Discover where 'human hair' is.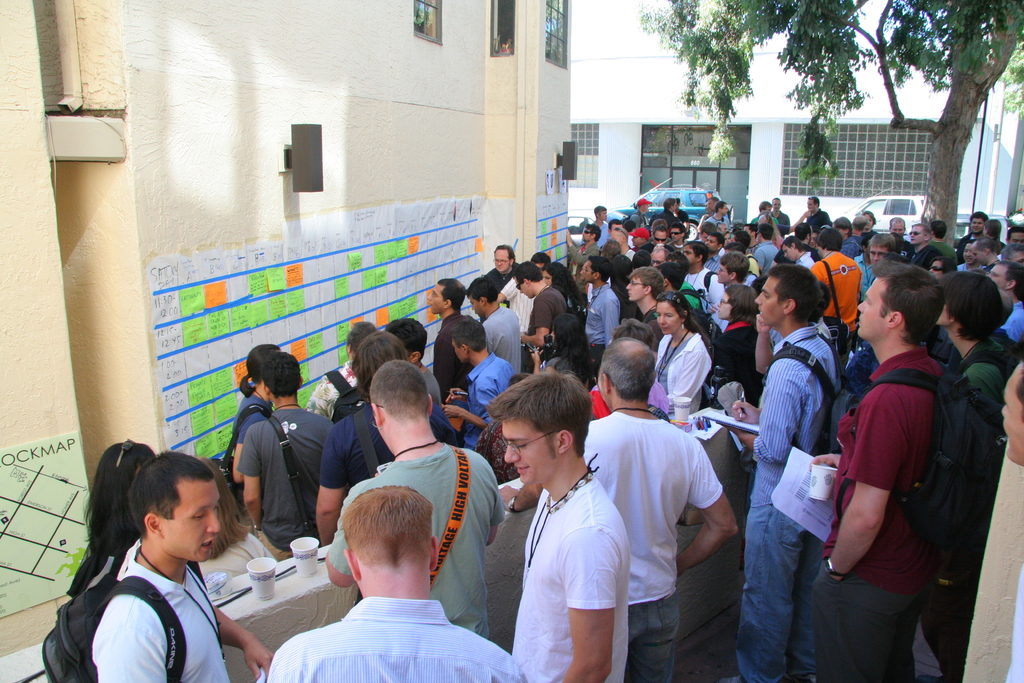
Discovered at <bbox>656, 289, 712, 349</bbox>.
